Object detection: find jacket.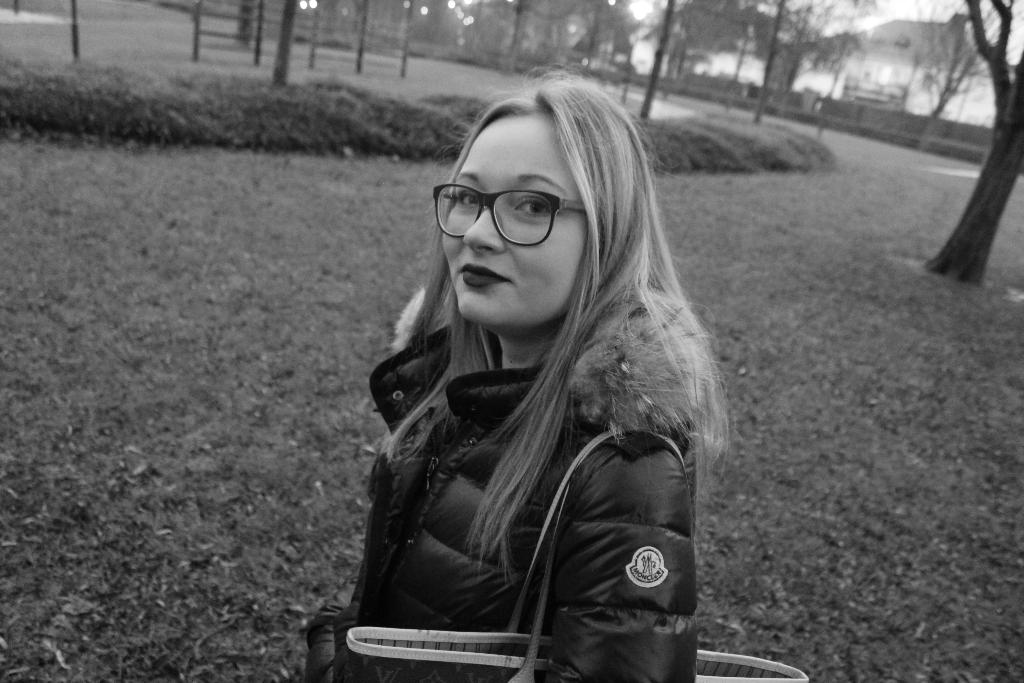
312:328:717:660.
